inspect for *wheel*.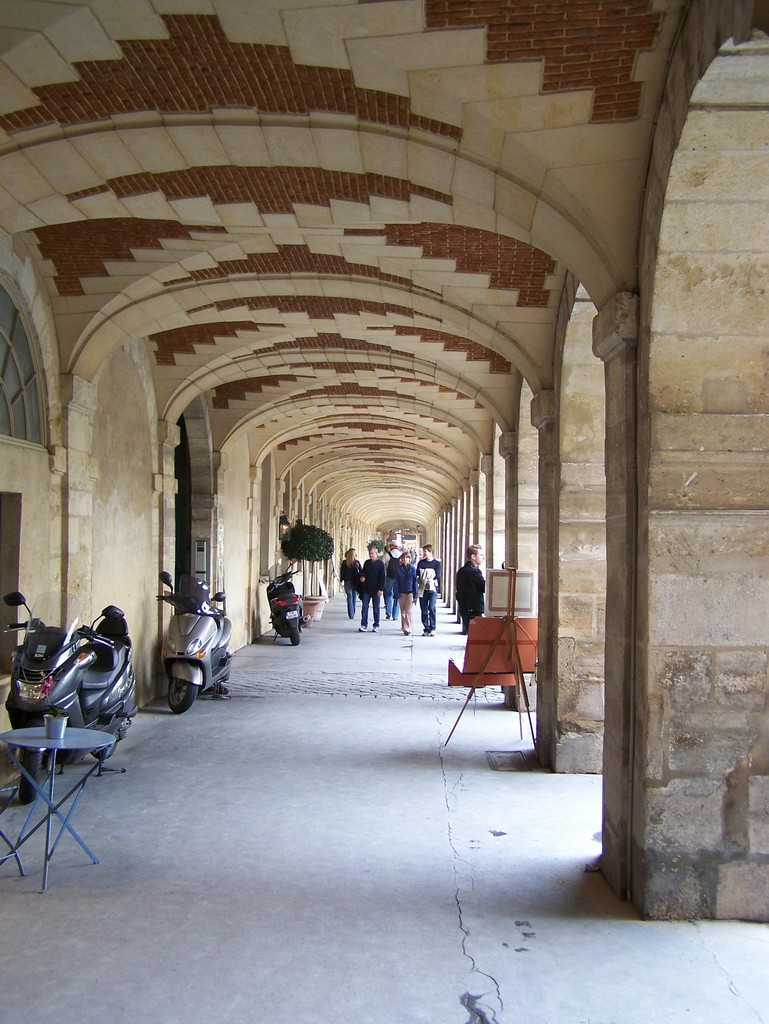
Inspection: (left=18, top=743, right=52, bottom=802).
